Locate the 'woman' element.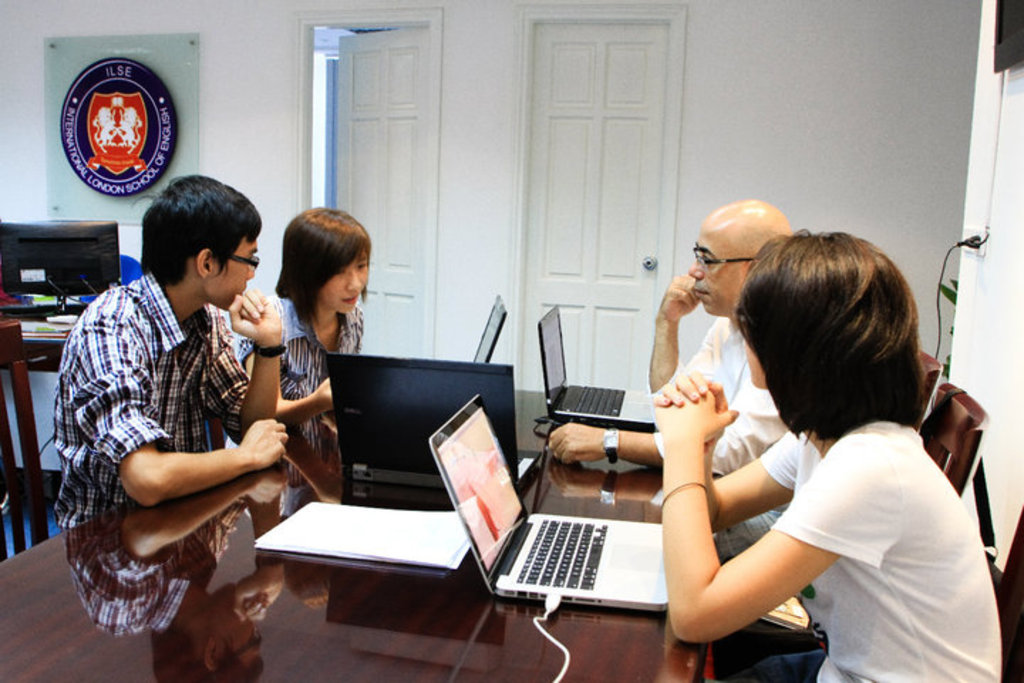
Element bbox: <box>238,205,370,431</box>.
